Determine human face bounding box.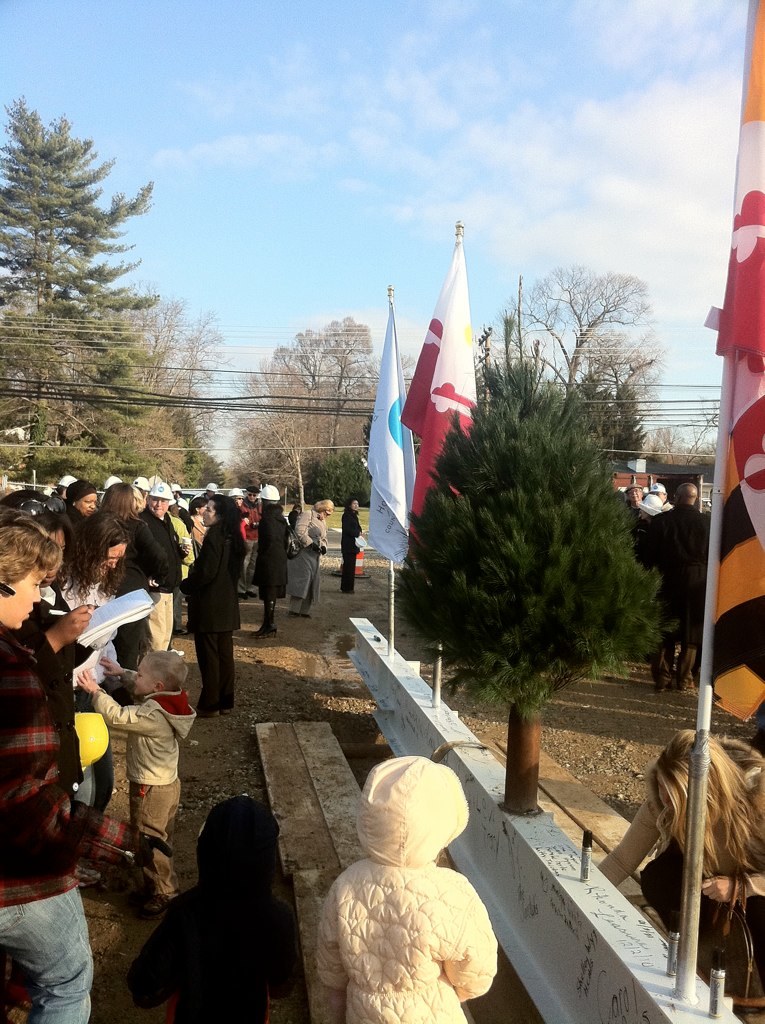
Determined: rect(132, 659, 155, 696).
